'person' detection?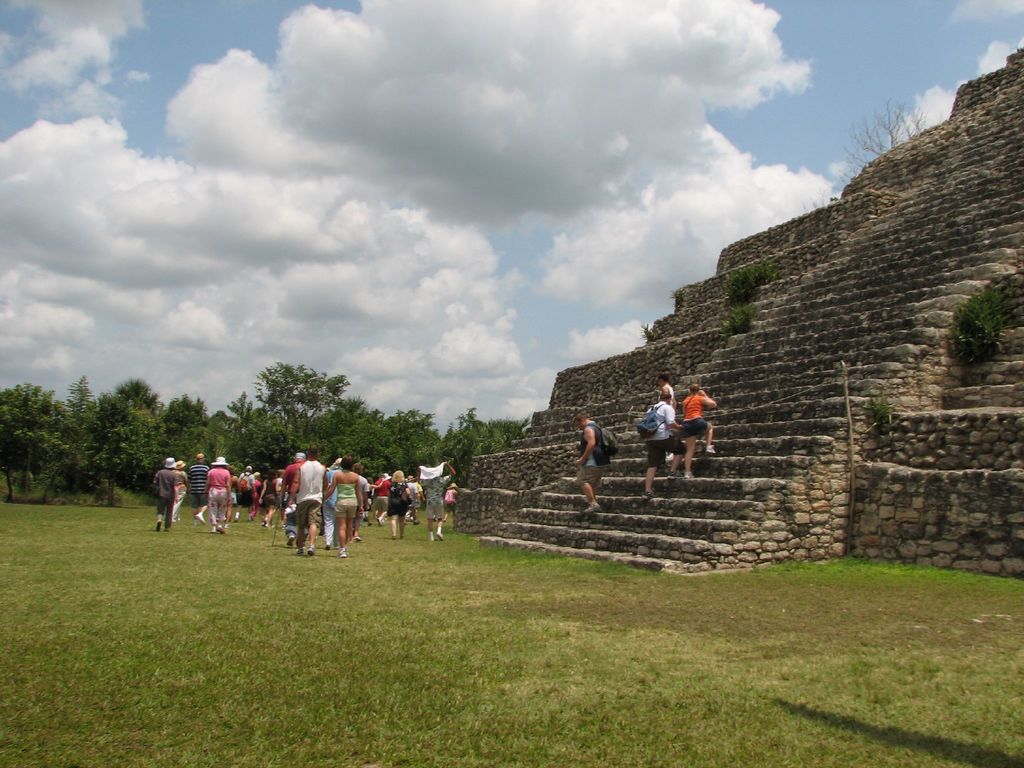
left=572, top=409, right=622, bottom=520
